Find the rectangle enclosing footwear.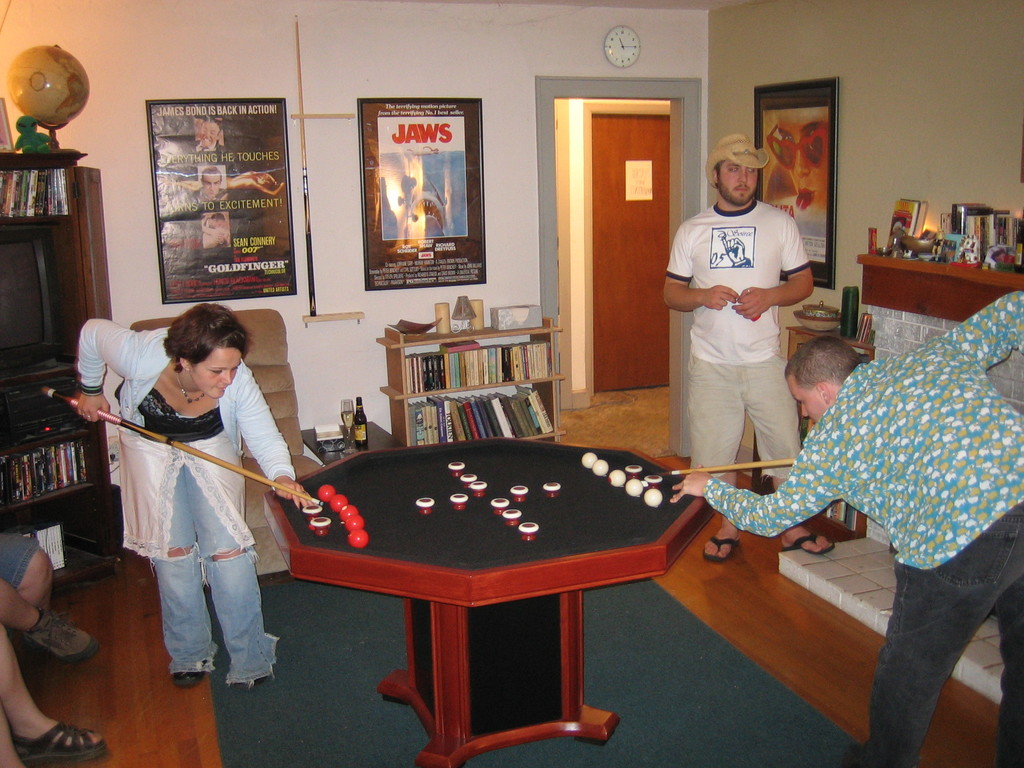
696 529 742 563.
